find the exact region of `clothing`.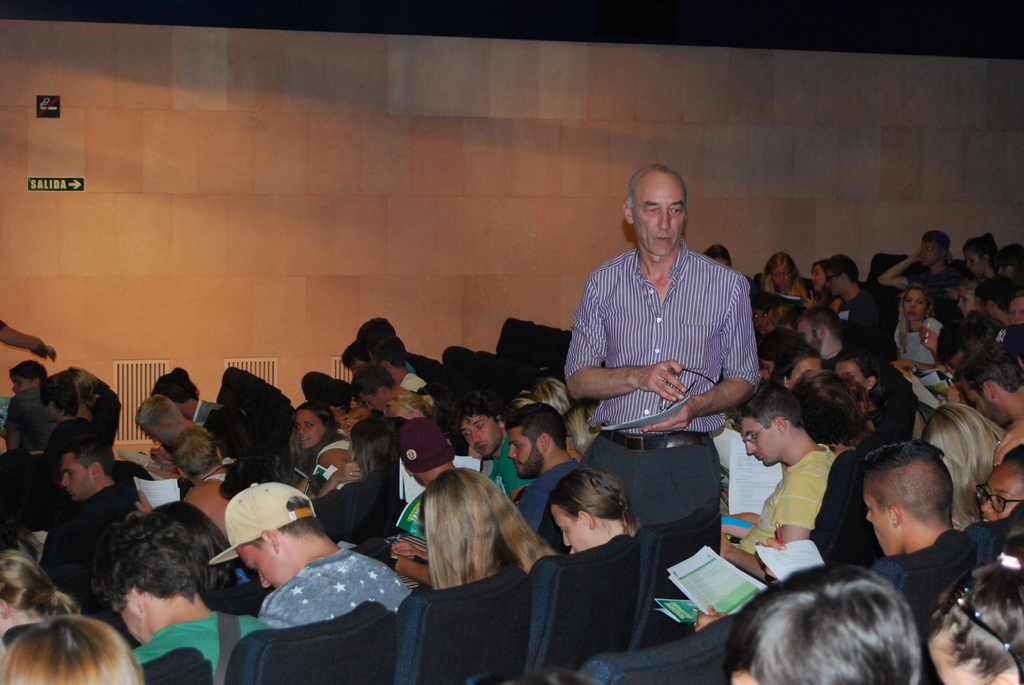
Exact region: 125,610,262,677.
